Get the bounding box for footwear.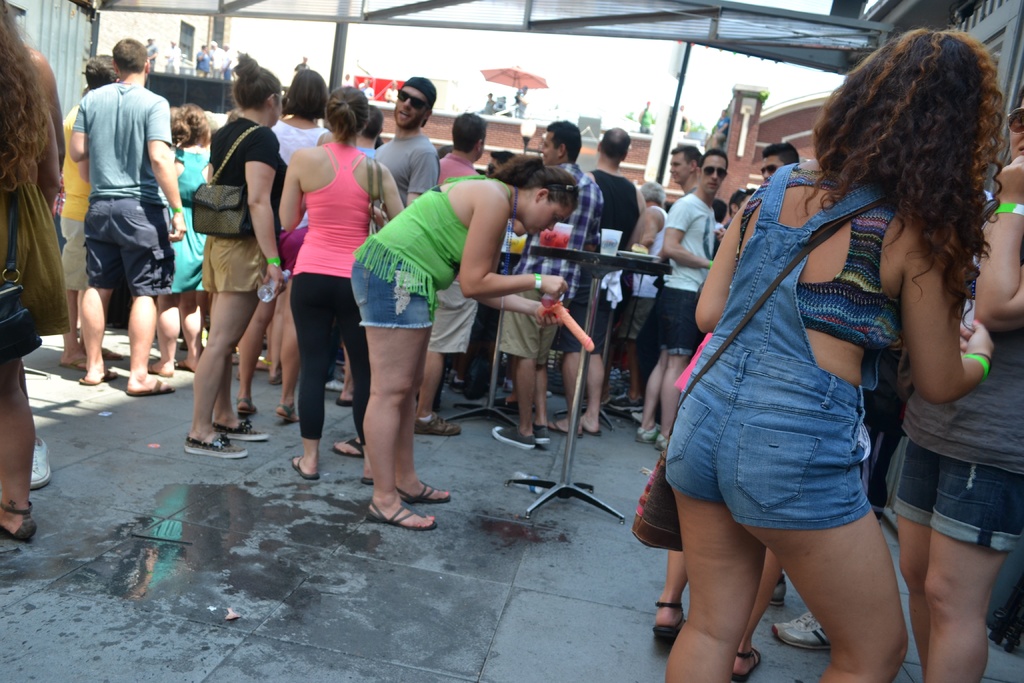
<box>611,391,644,411</box>.
